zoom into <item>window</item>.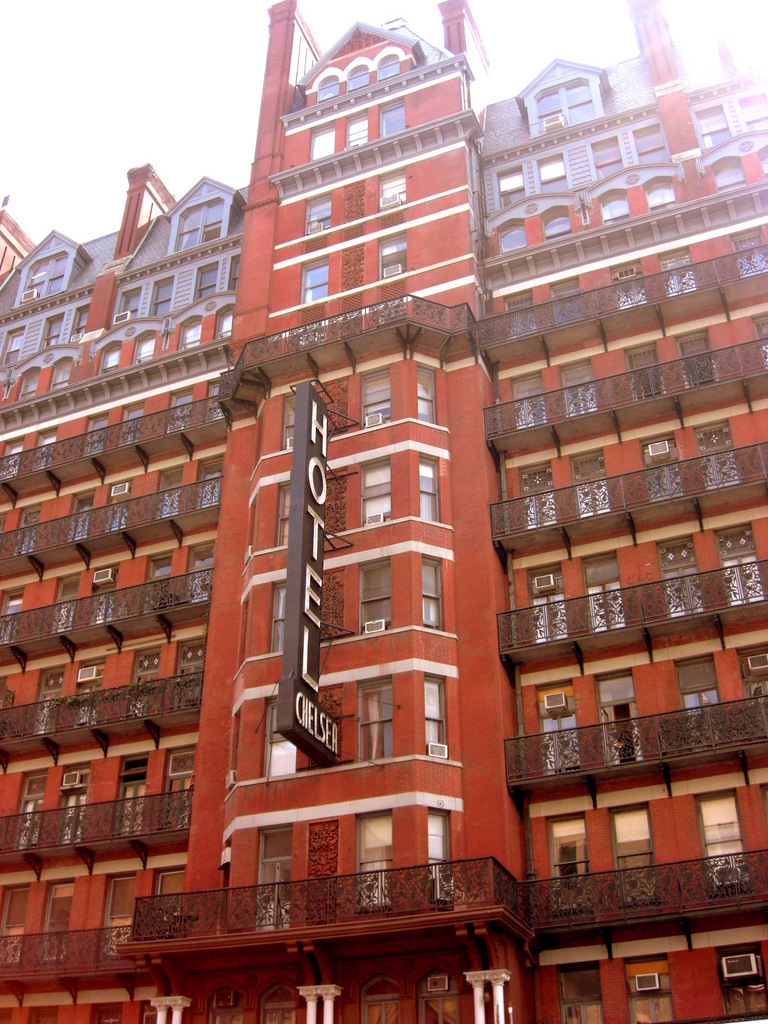
Zoom target: detection(187, 541, 215, 596).
